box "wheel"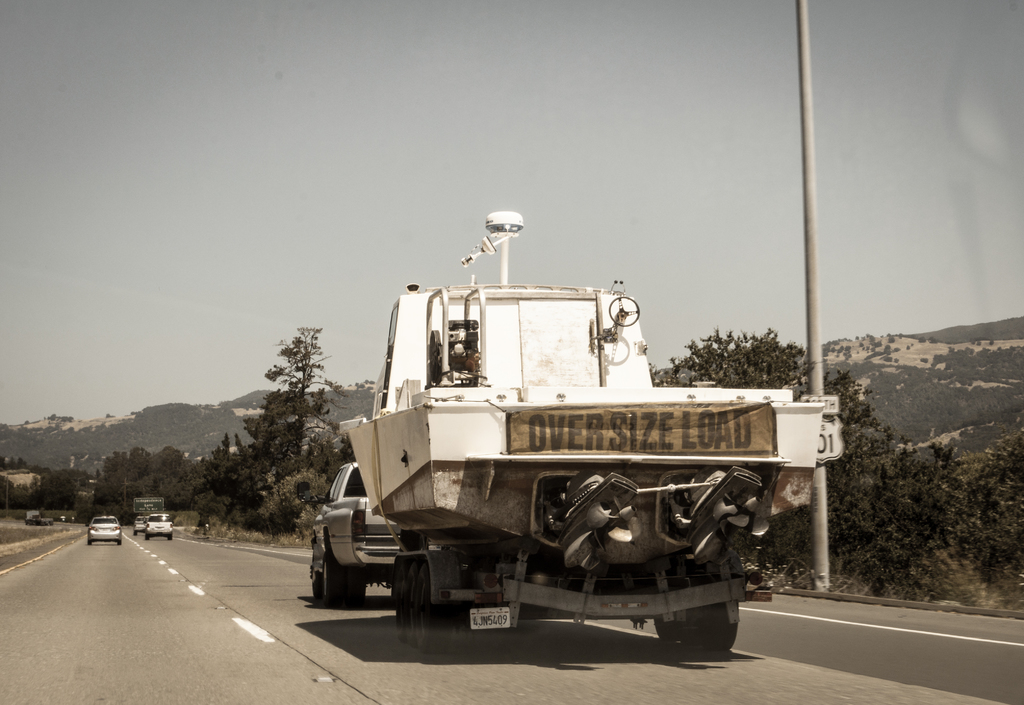
box=[660, 611, 752, 649]
